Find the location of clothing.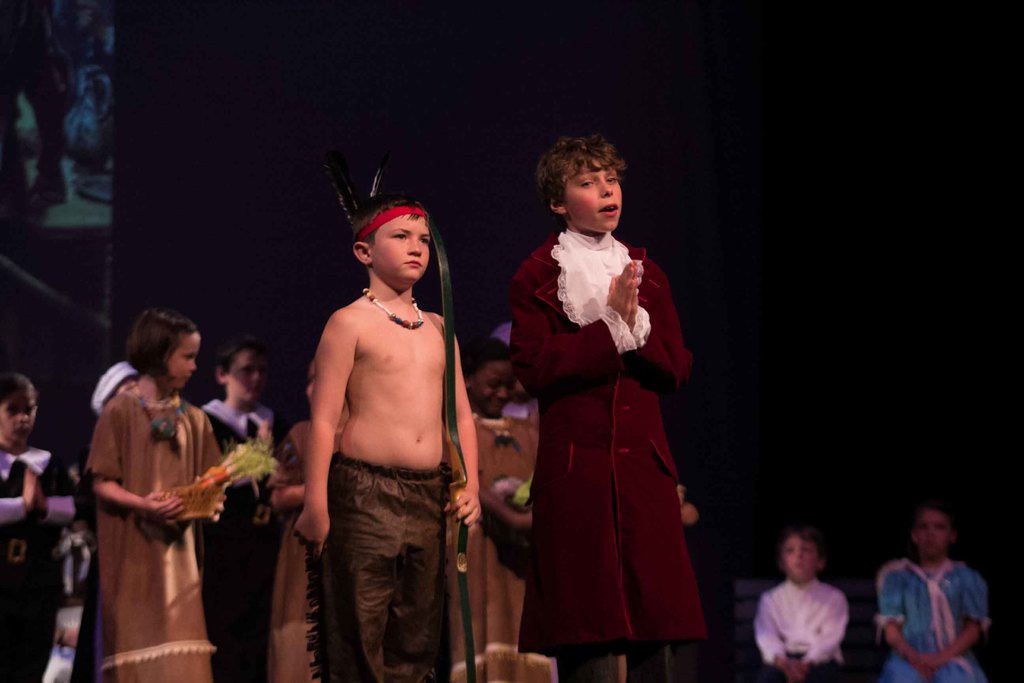
Location: 873/557/986/680.
